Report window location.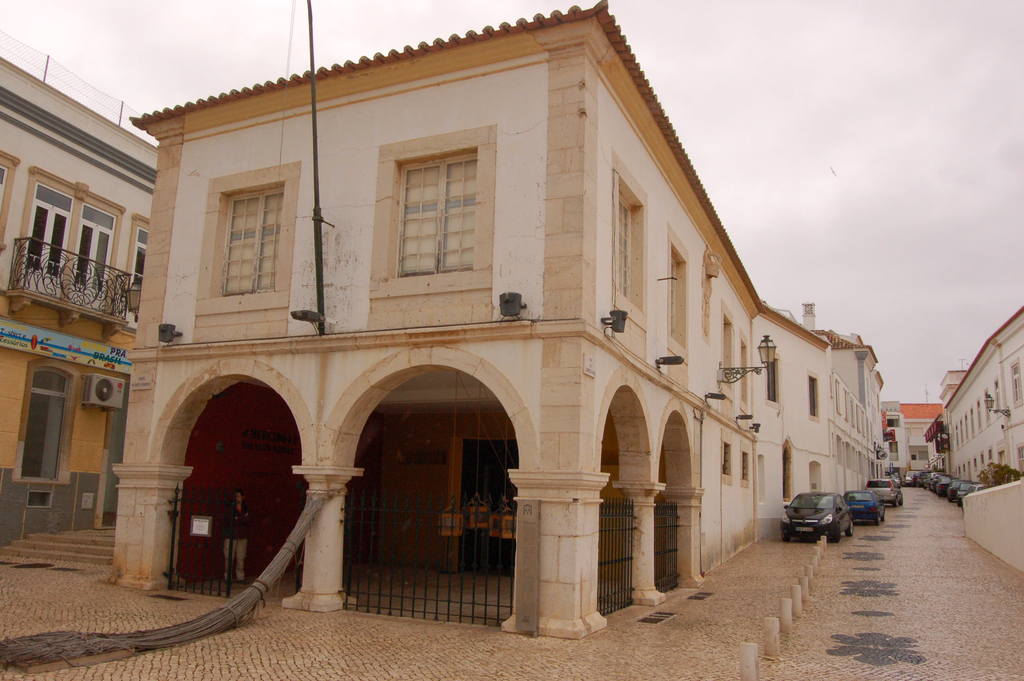
Report: locate(618, 199, 639, 299).
